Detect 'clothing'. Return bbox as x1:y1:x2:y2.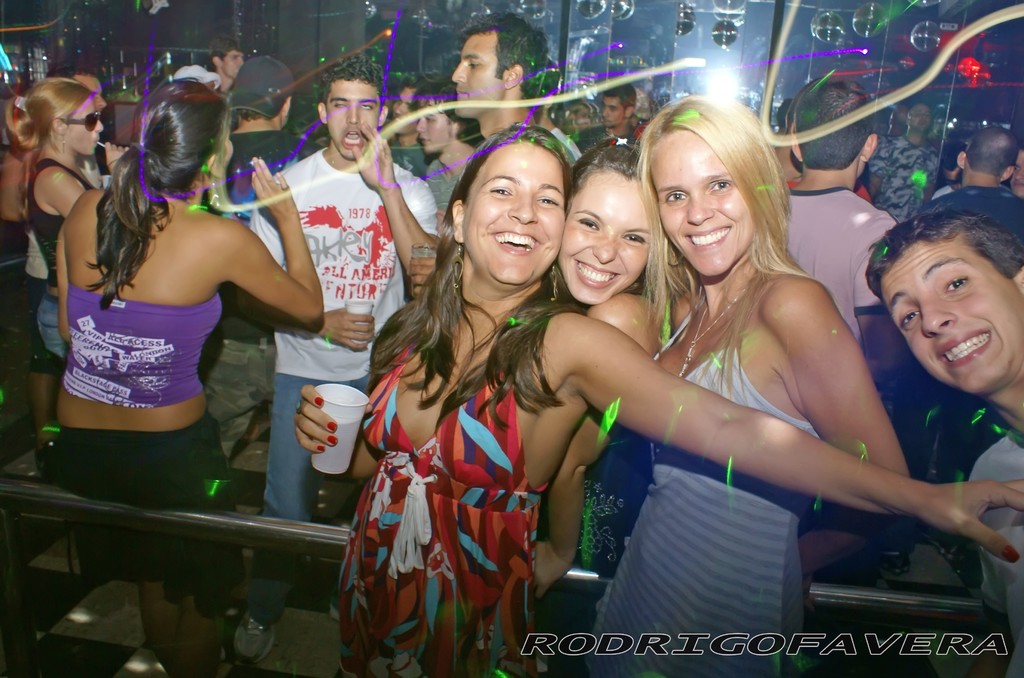
64:291:216:412.
